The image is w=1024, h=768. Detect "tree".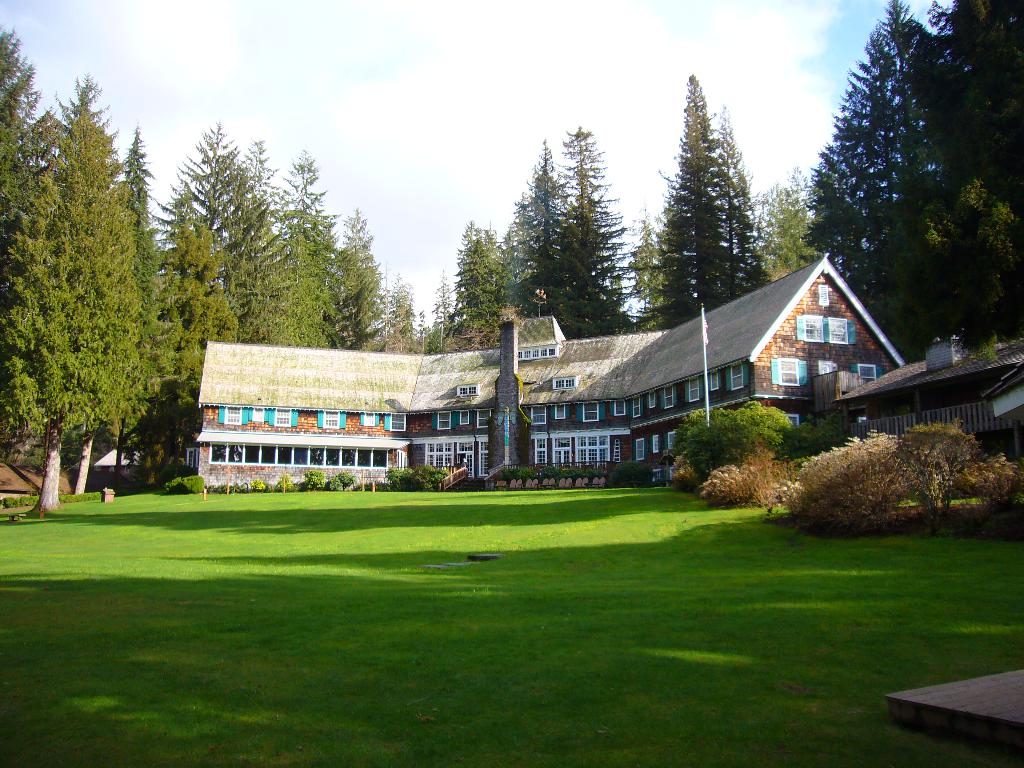
Detection: x1=656 y1=74 x2=772 y2=322.
